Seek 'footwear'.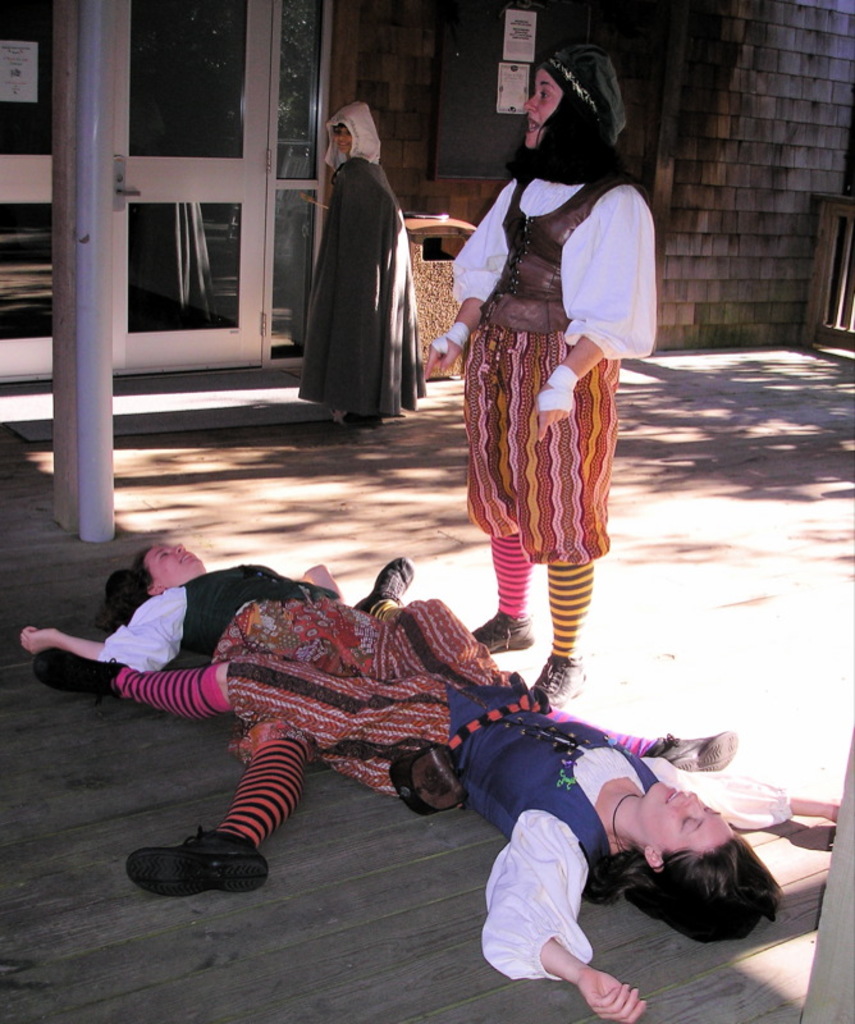
rect(648, 727, 737, 772).
